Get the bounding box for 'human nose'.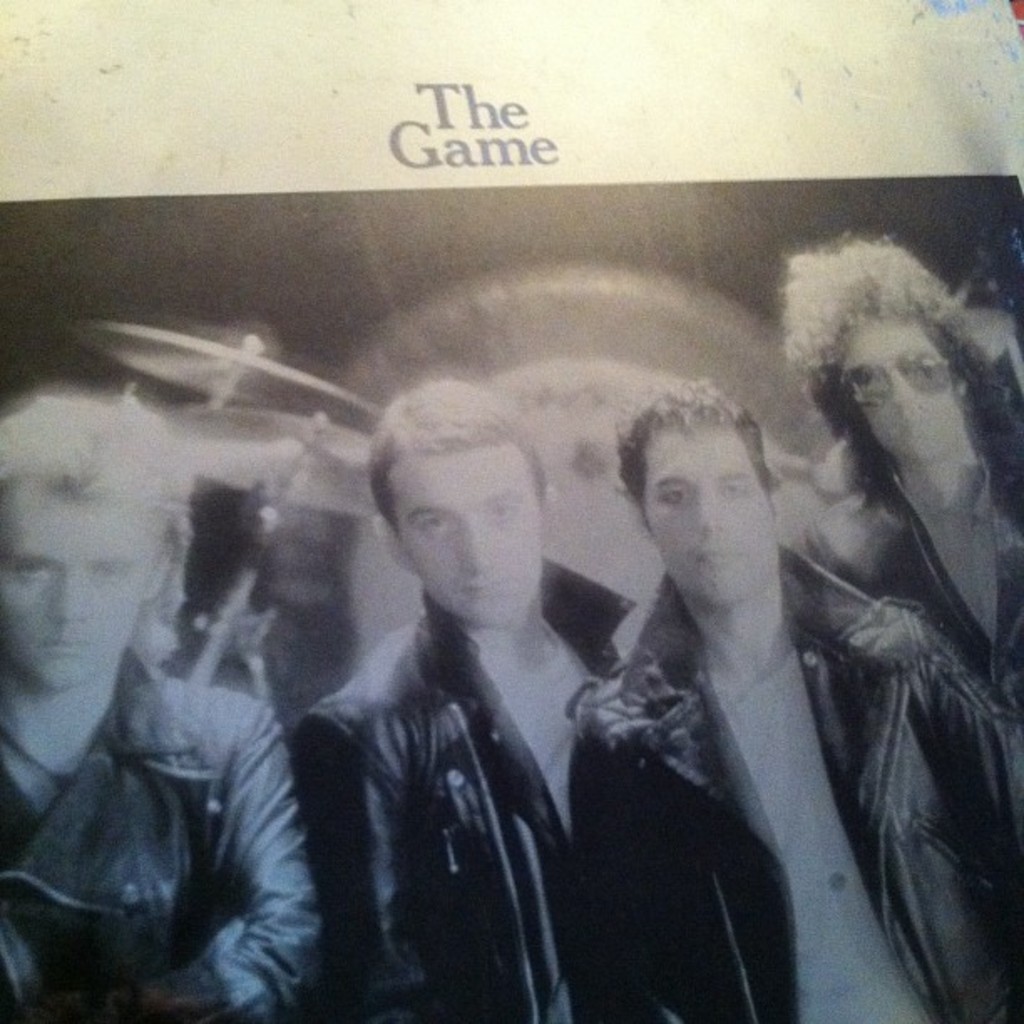
bbox=(45, 574, 92, 621).
